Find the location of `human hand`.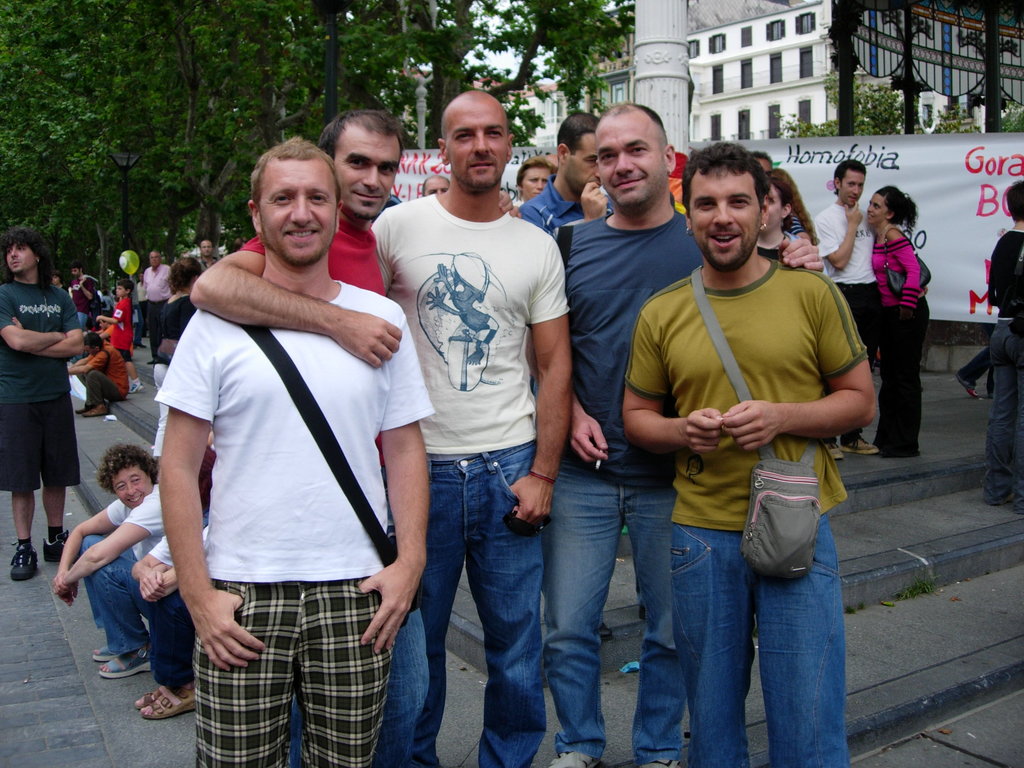
Location: x1=188, y1=586, x2=269, y2=675.
